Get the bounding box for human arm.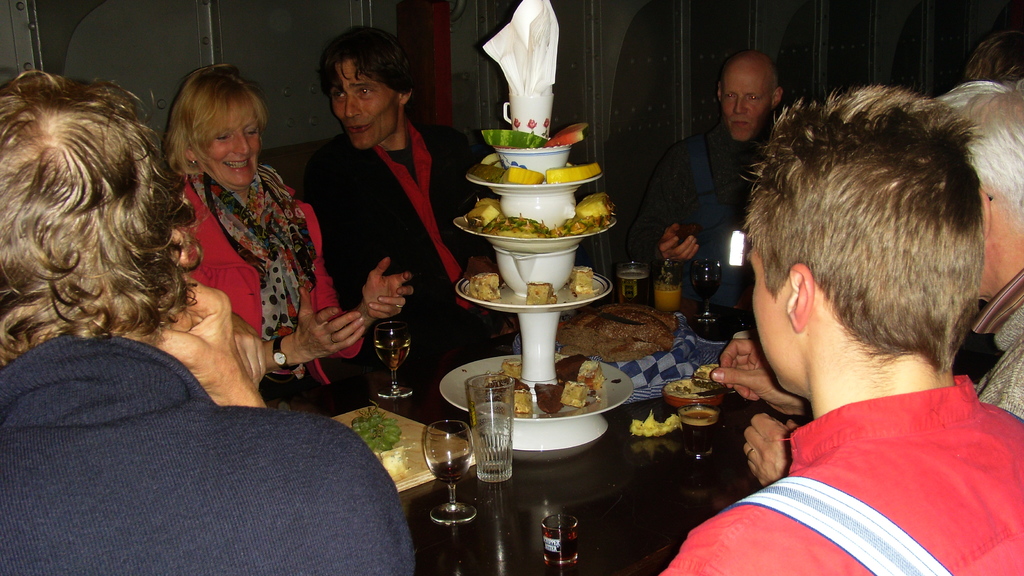
locate(652, 522, 797, 575).
